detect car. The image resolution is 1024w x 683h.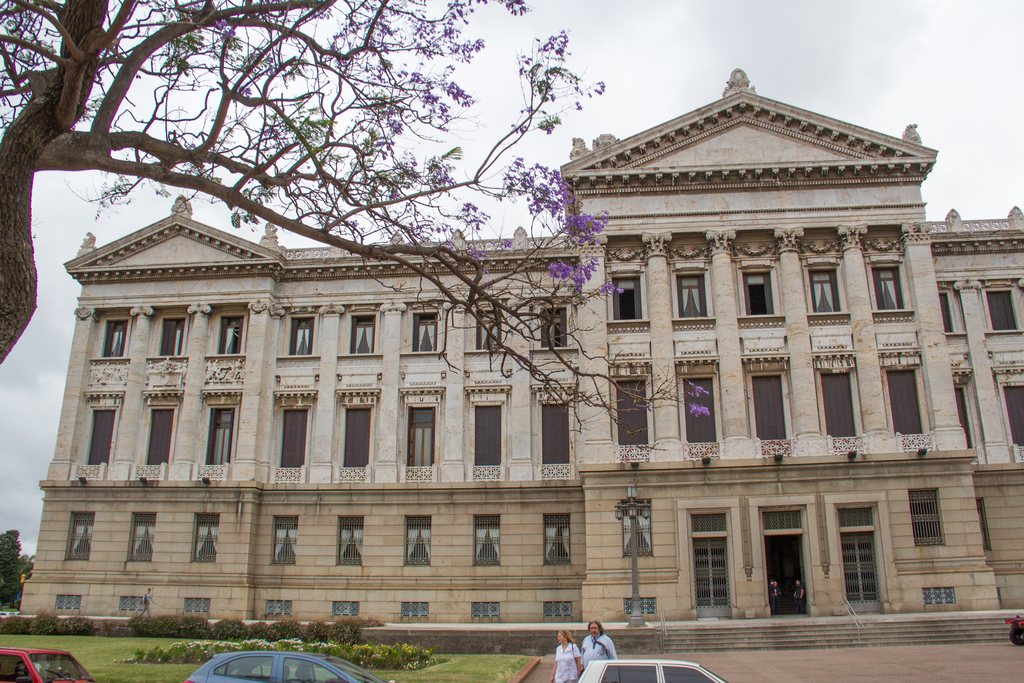
1011, 612, 1023, 644.
